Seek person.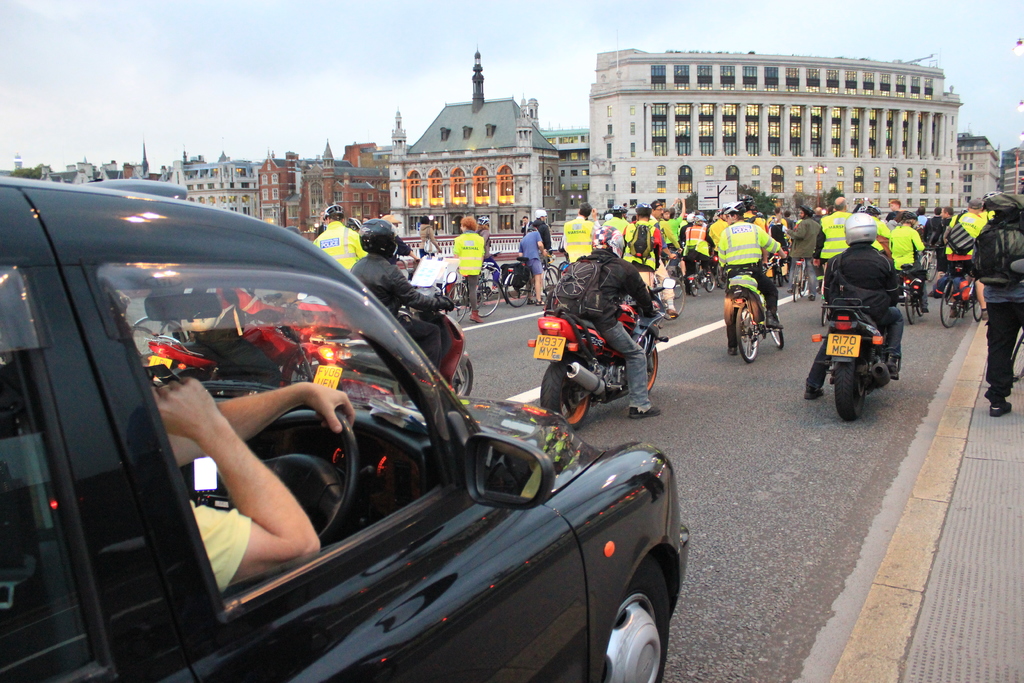
l=962, t=190, r=1023, b=423.
